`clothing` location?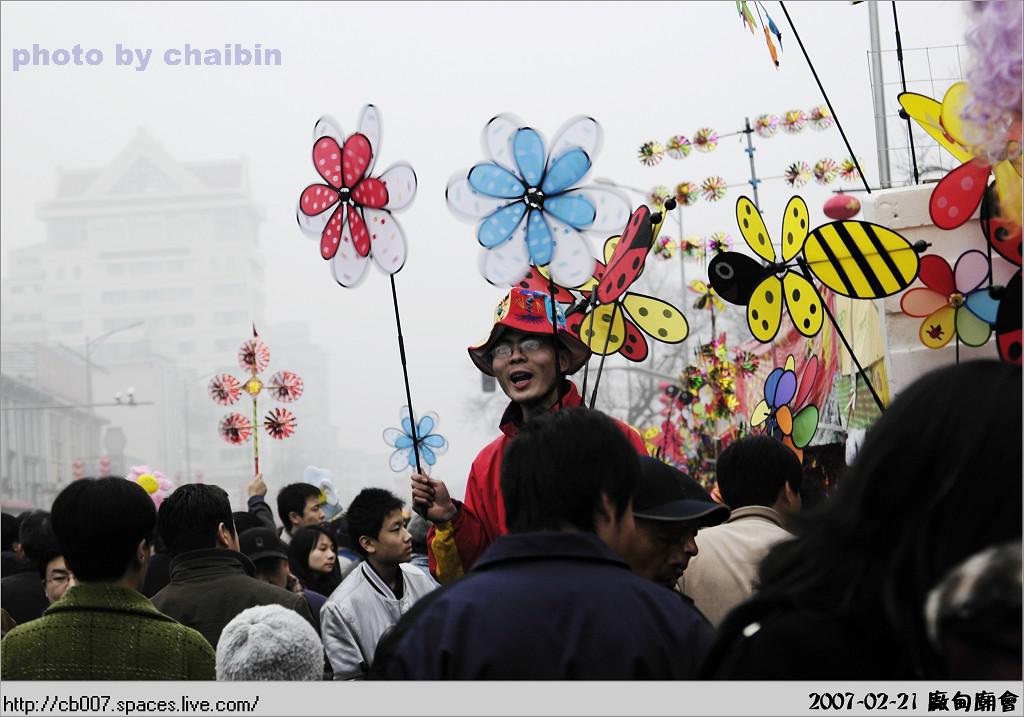
369,527,726,676
